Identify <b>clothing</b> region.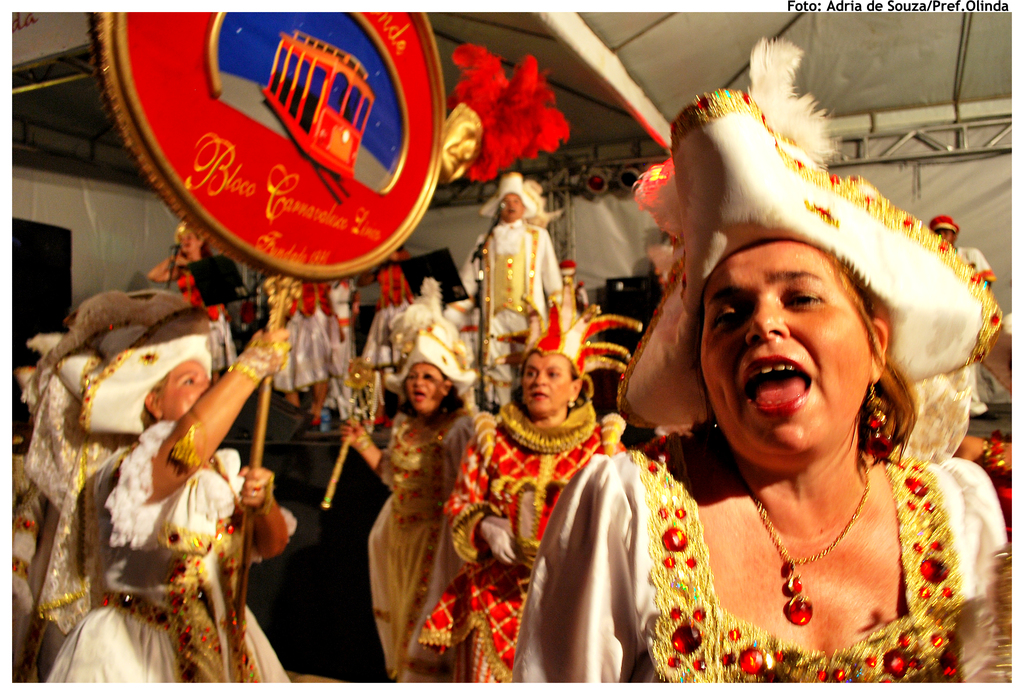
Region: bbox=[378, 313, 485, 390].
